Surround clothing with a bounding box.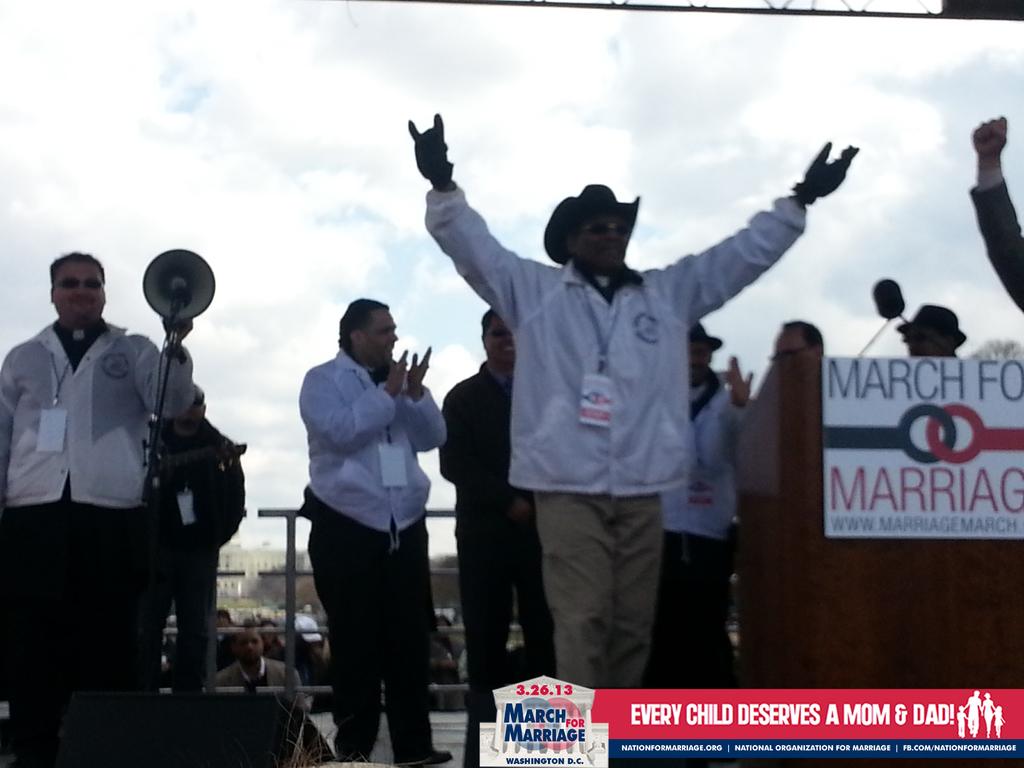
rect(0, 312, 205, 762).
